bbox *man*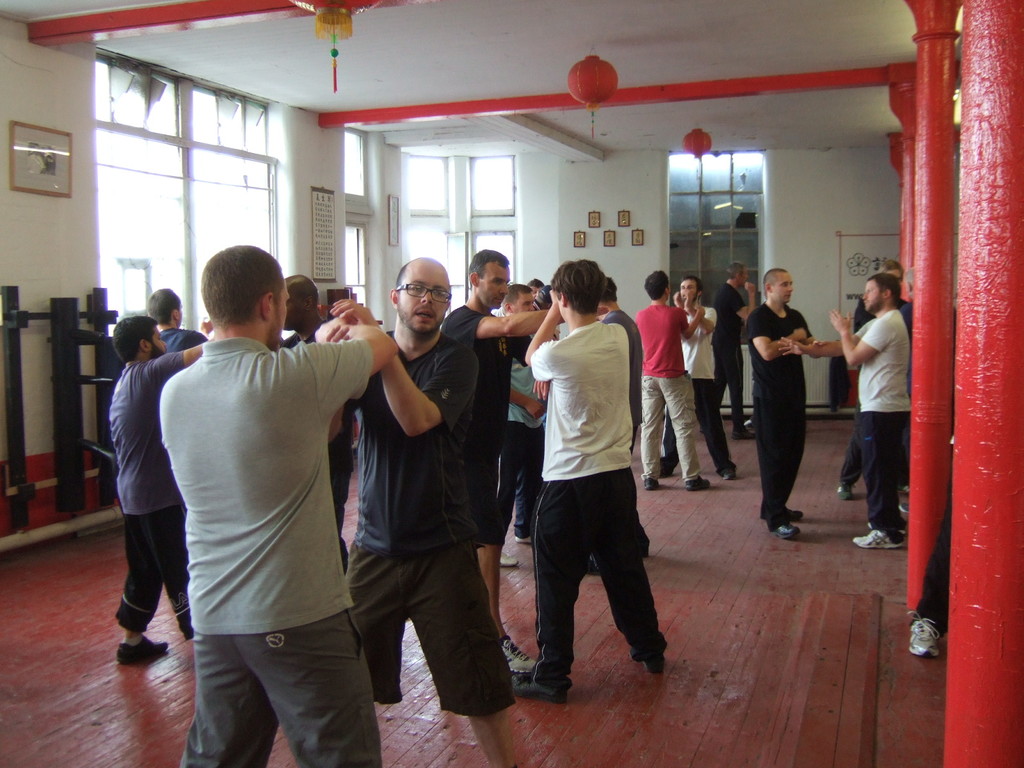
x1=735 y1=254 x2=820 y2=541
